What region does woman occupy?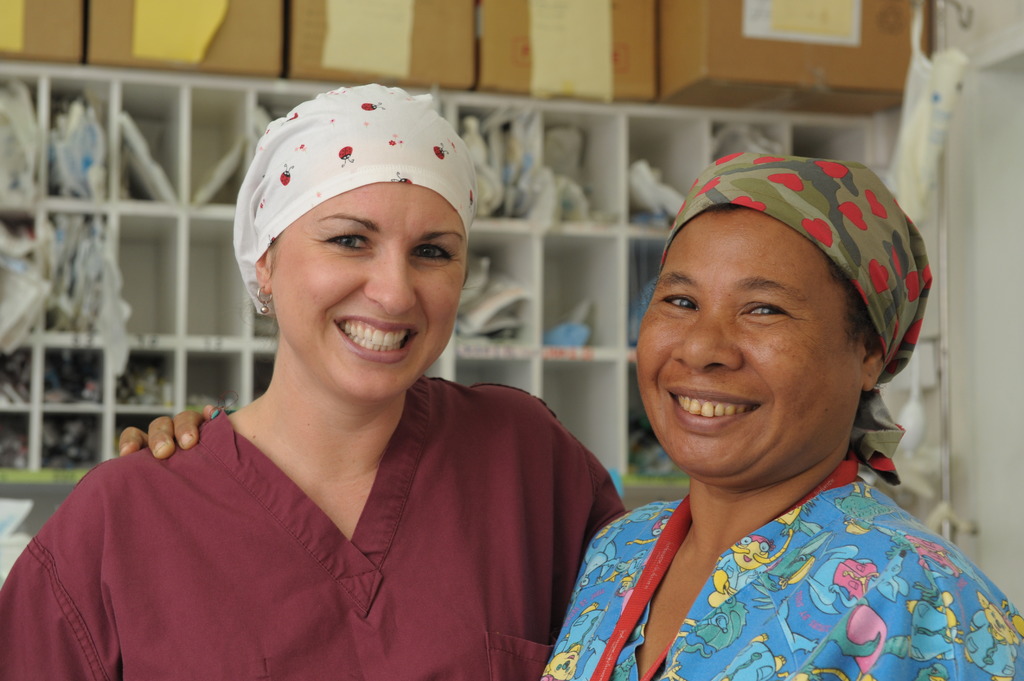
118,154,1023,680.
